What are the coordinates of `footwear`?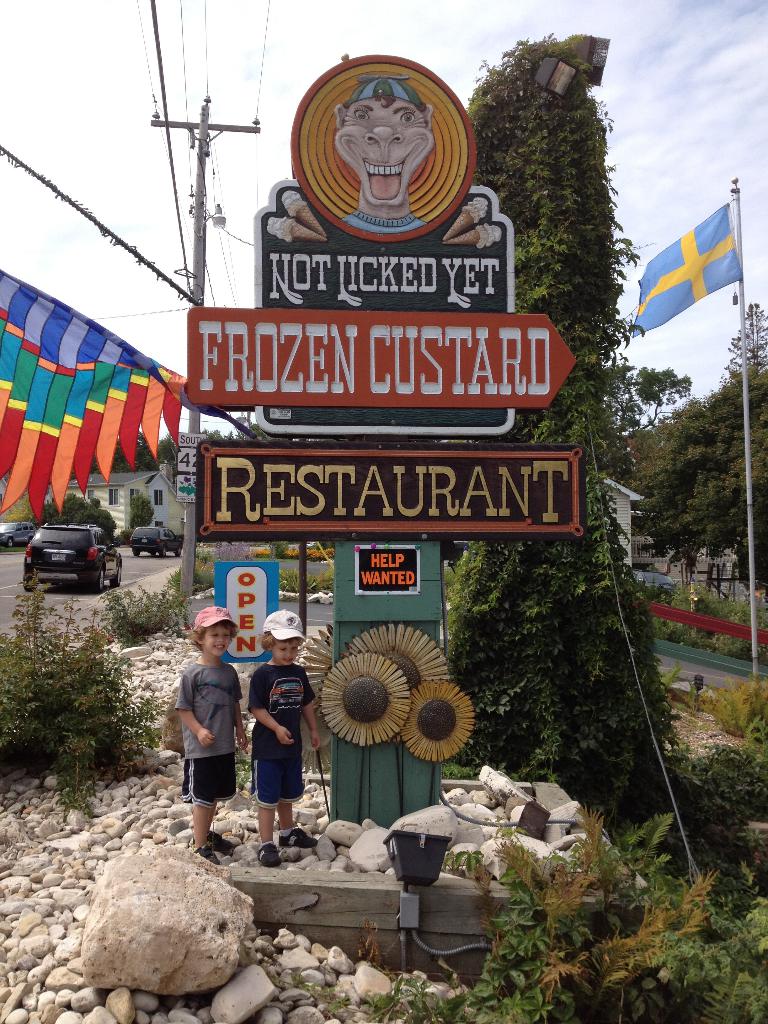
x1=188 y1=841 x2=221 y2=865.
